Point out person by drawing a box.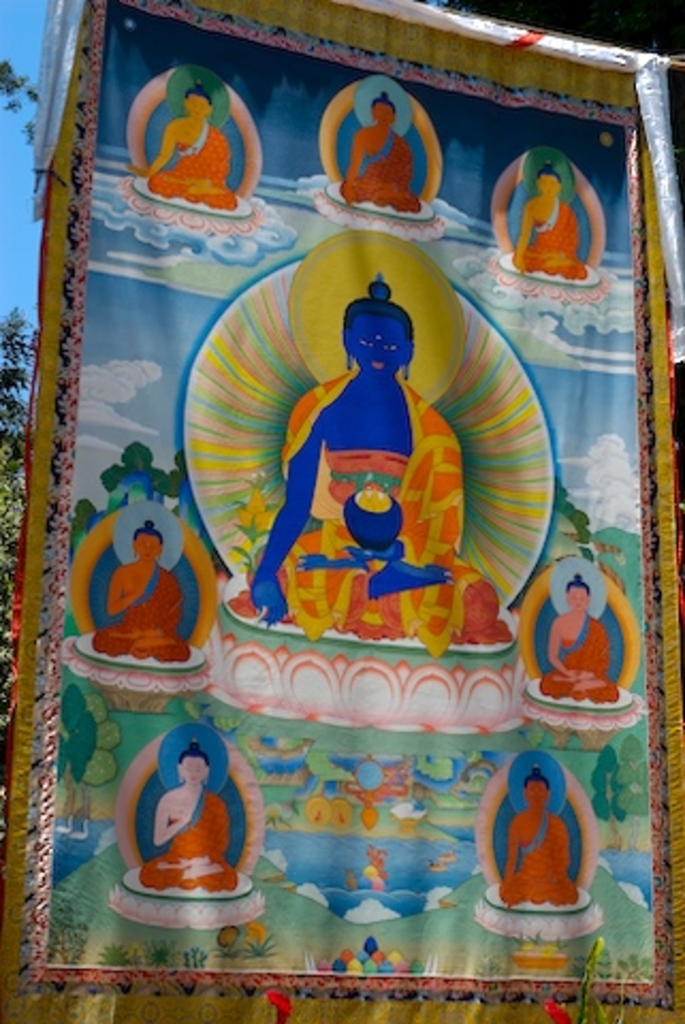
locate(497, 762, 576, 911).
